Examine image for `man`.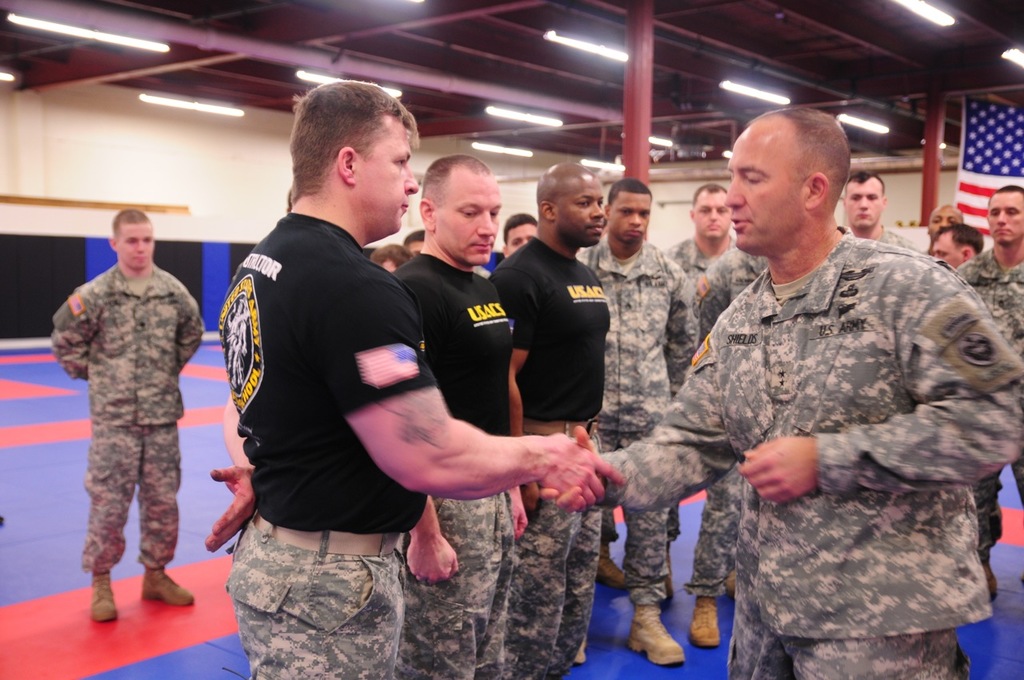
Examination result: 836/164/924/261.
